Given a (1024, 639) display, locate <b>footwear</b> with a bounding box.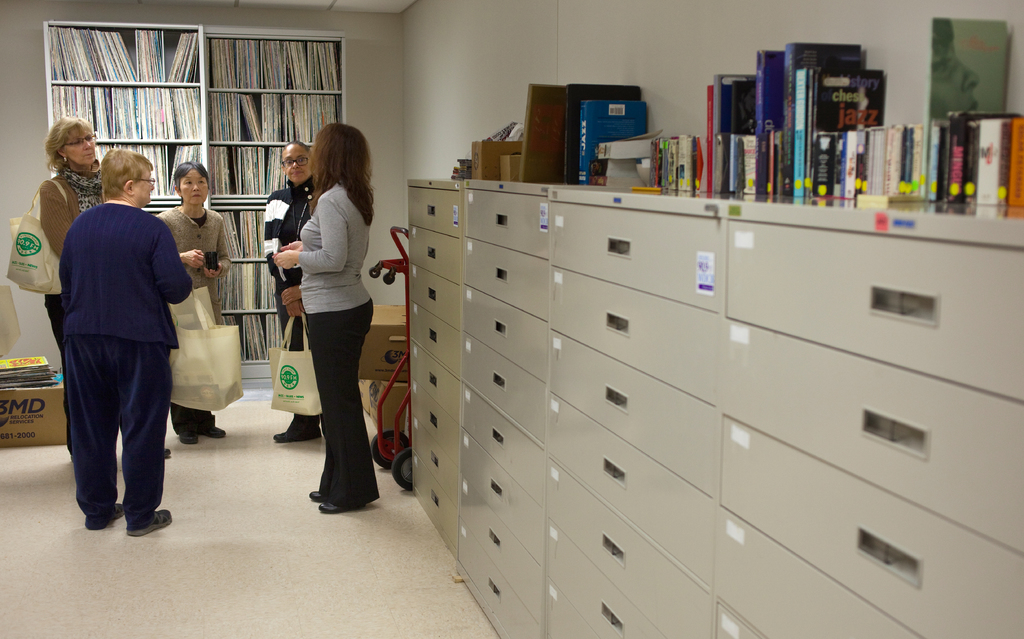
Located: bbox=(124, 505, 175, 540).
